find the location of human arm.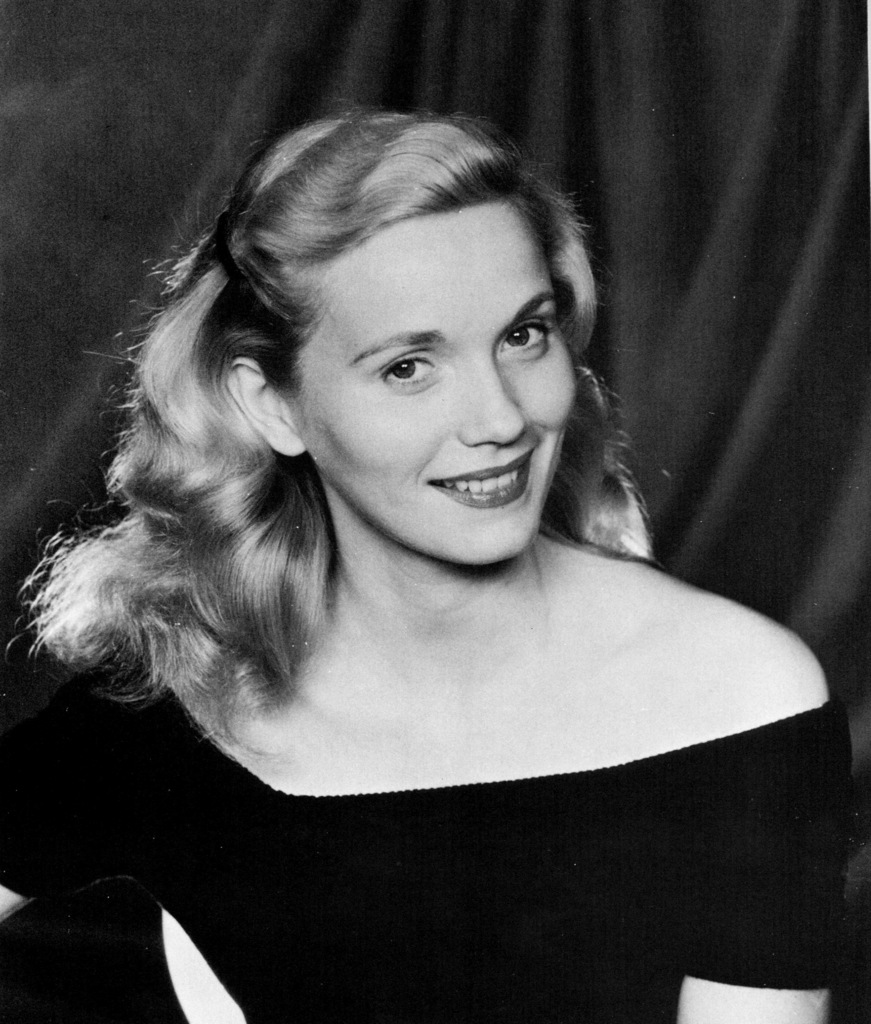
Location: x1=675 y1=650 x2=867 y2=1023.
